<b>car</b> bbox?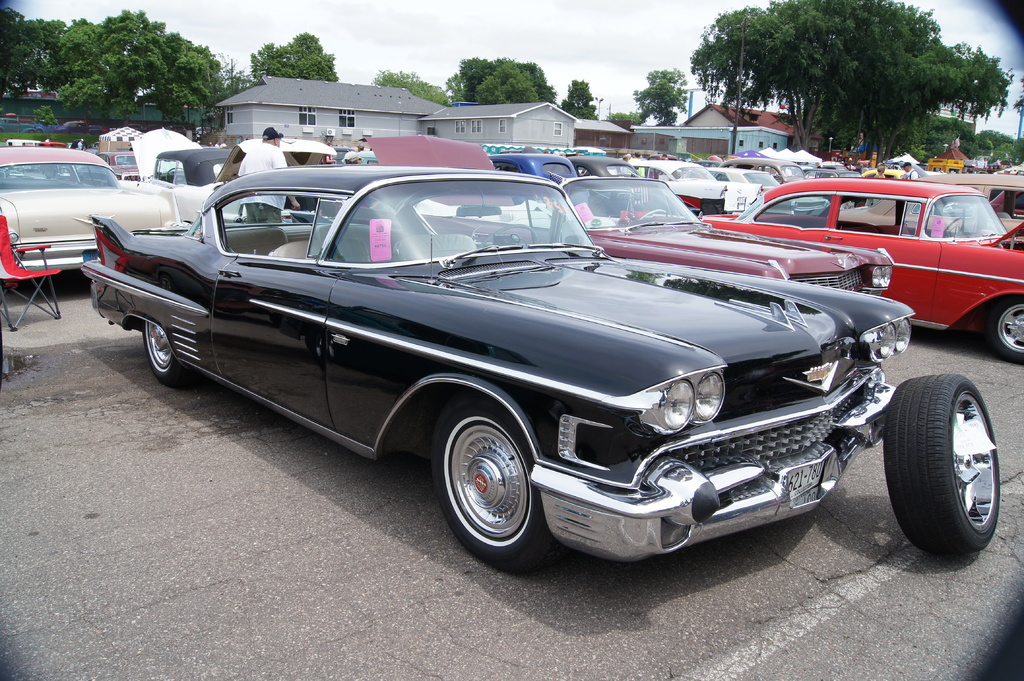
330, 145, 355, 161
